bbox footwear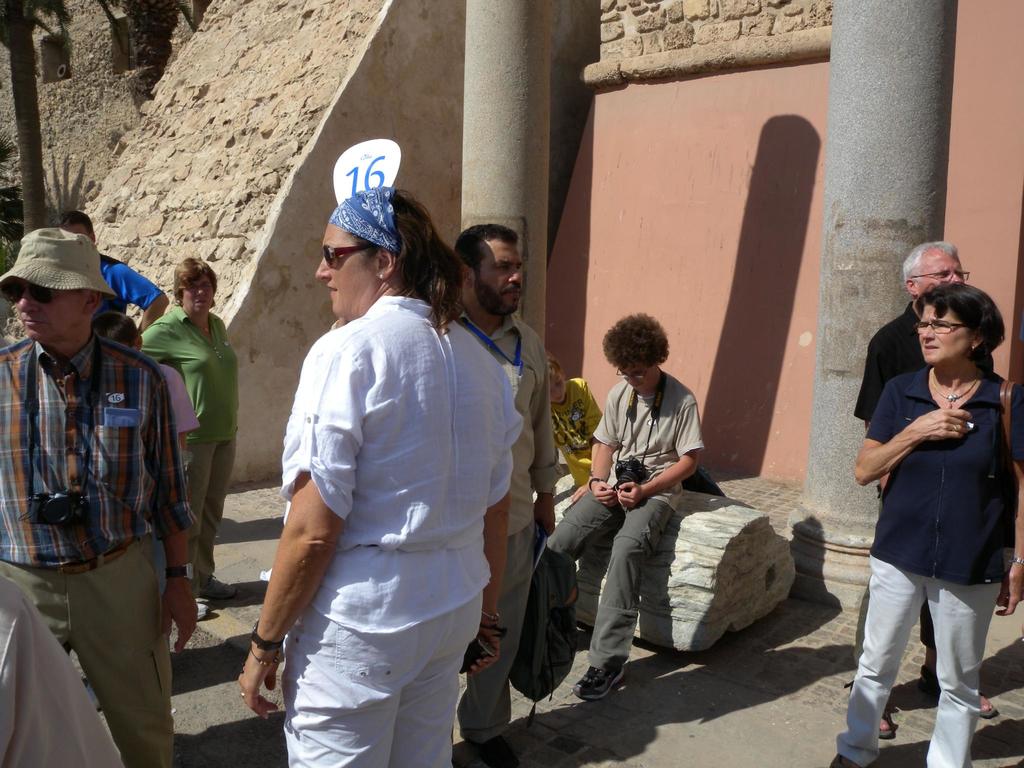
rect(565, 662, 628, 703)
